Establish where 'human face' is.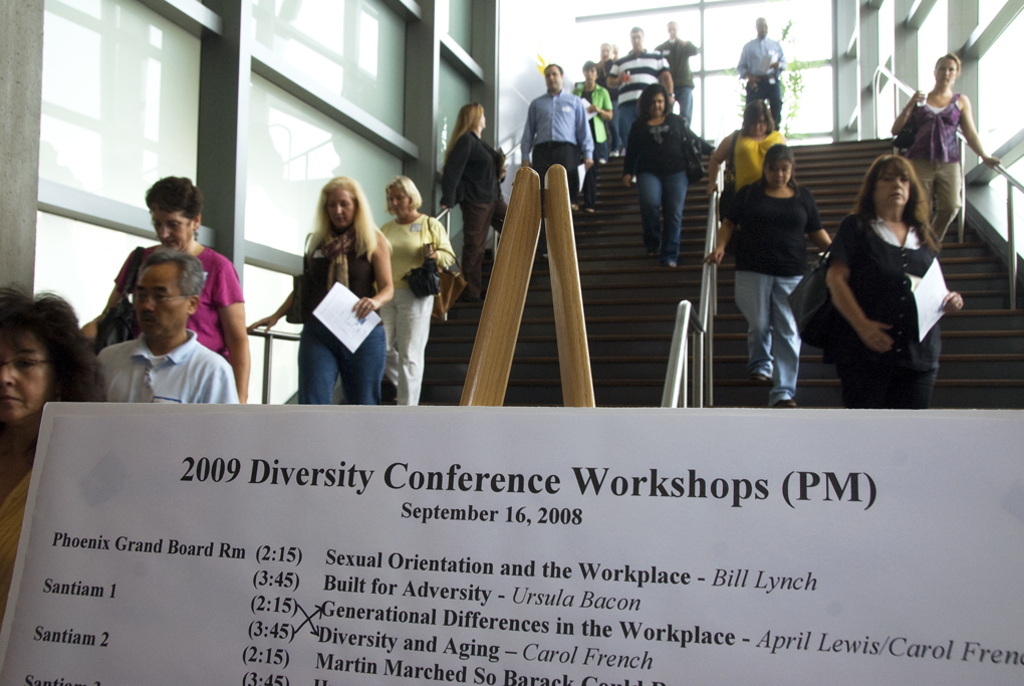
Established at Rect(136, 262, 188, 338).
